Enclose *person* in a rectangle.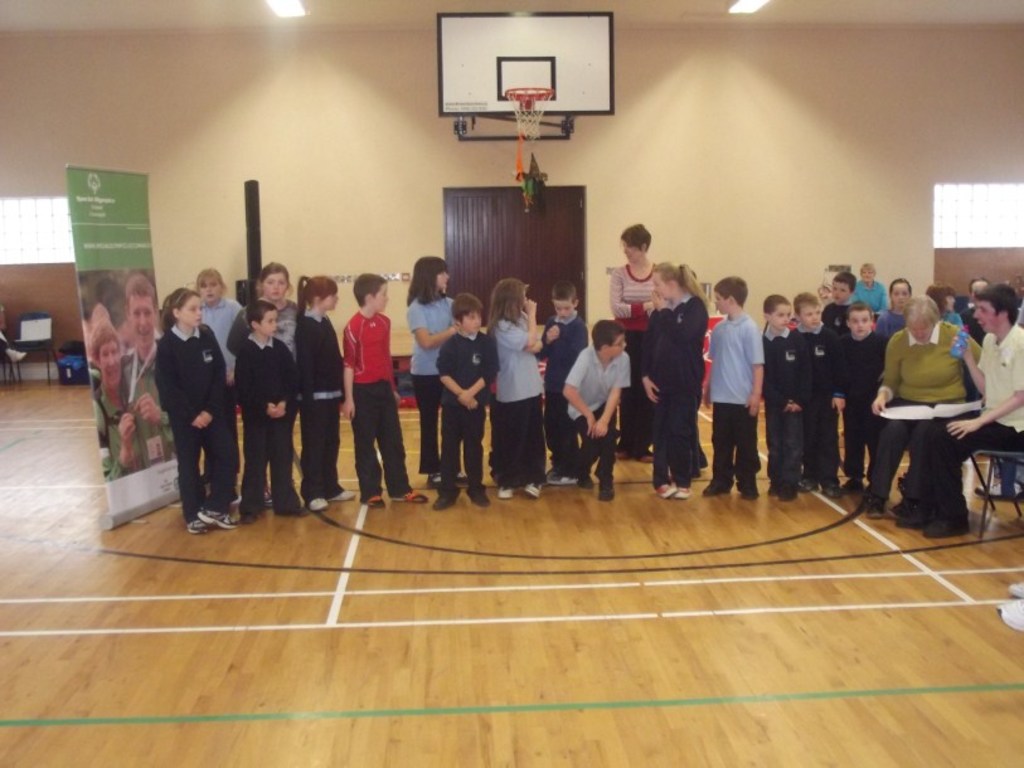
(406, 252, 458, 480).
